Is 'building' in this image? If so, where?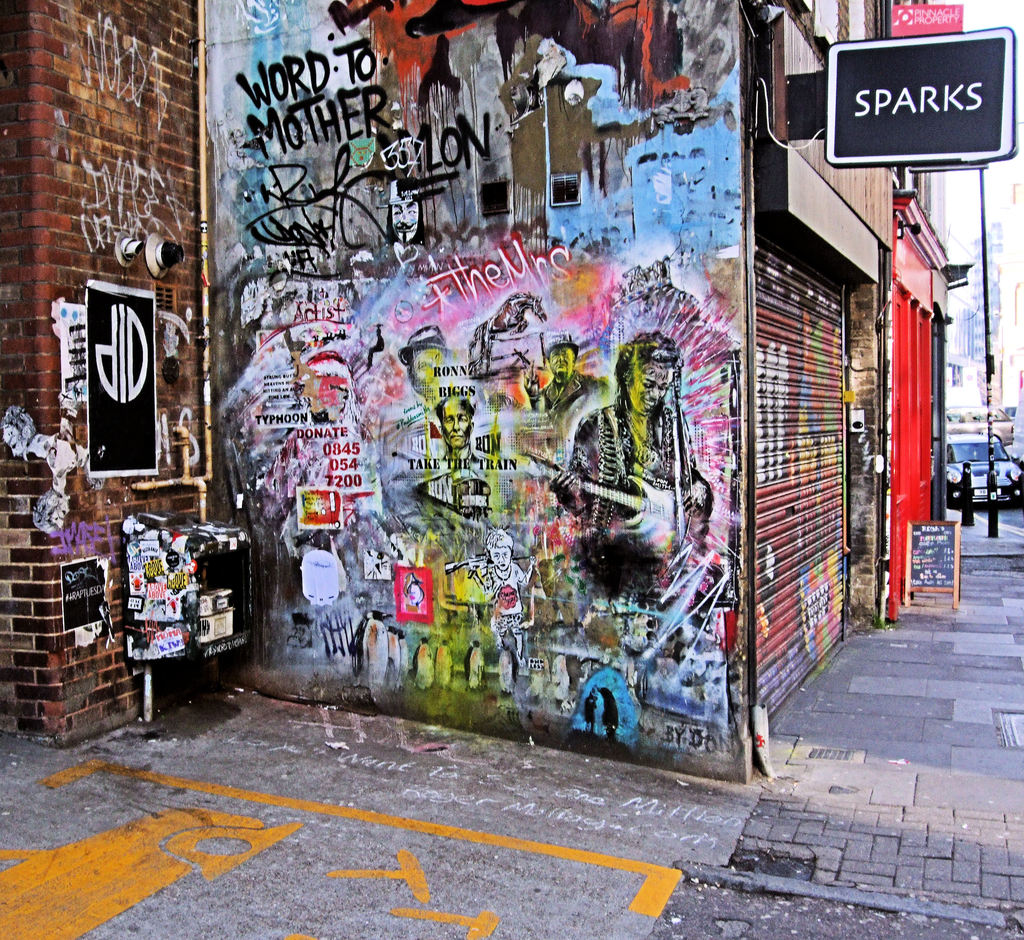
Yes, at <bbox>0, 0, 874, 790</bbox>.
